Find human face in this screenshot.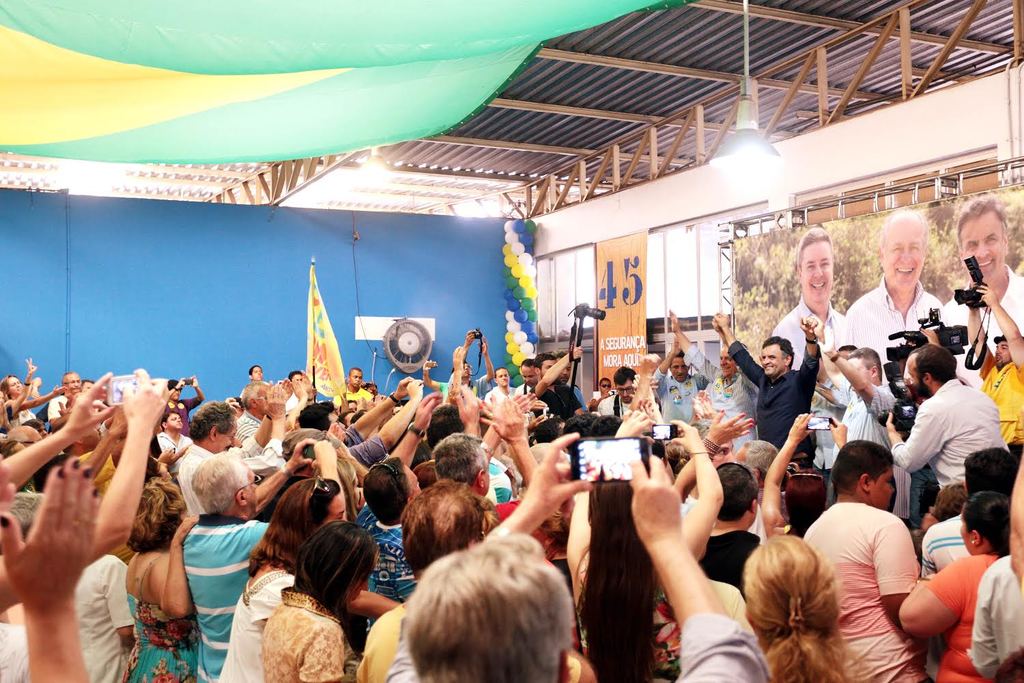
The bounding box for human face is l=871, t=460, r=896, b=503.
